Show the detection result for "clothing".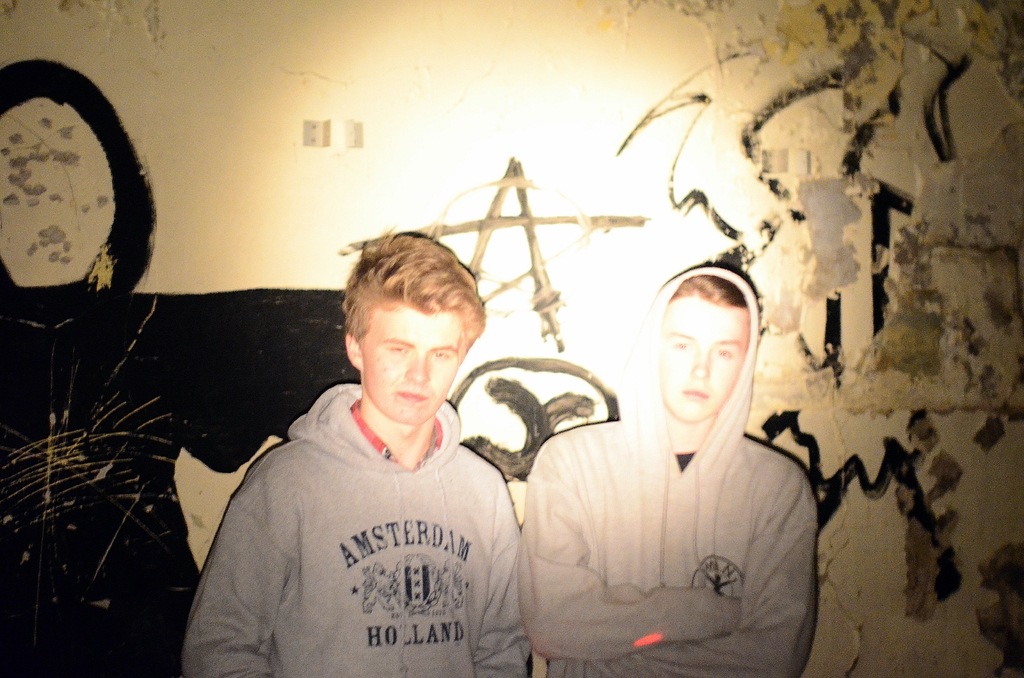
x1=514 y1=268 x2=820 y2=677.
